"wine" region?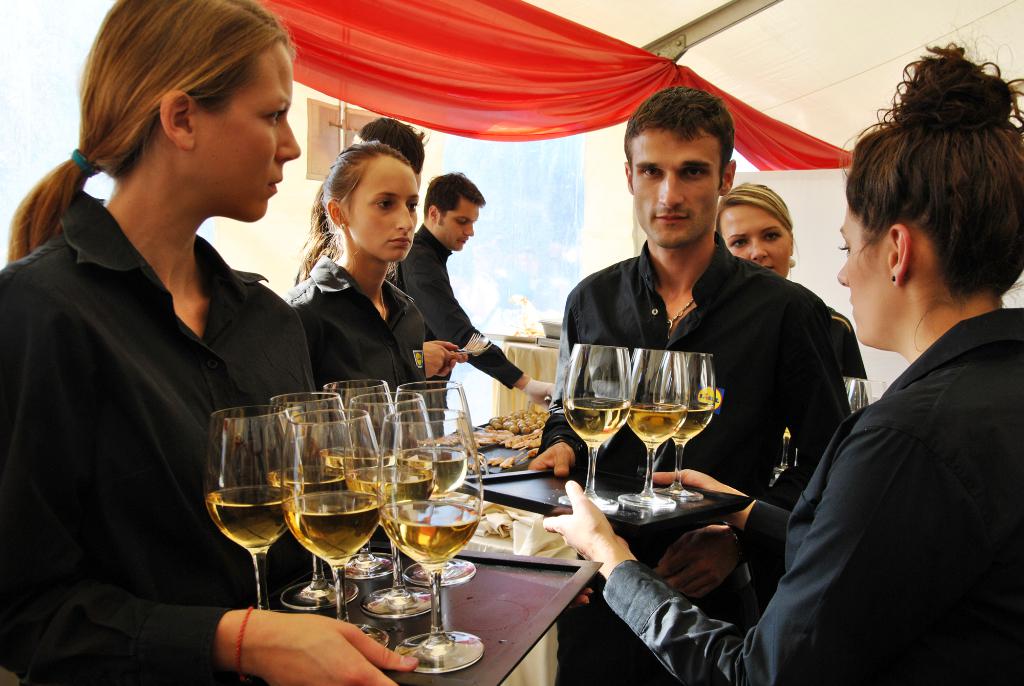
locate(563, 396, 634, 442)
